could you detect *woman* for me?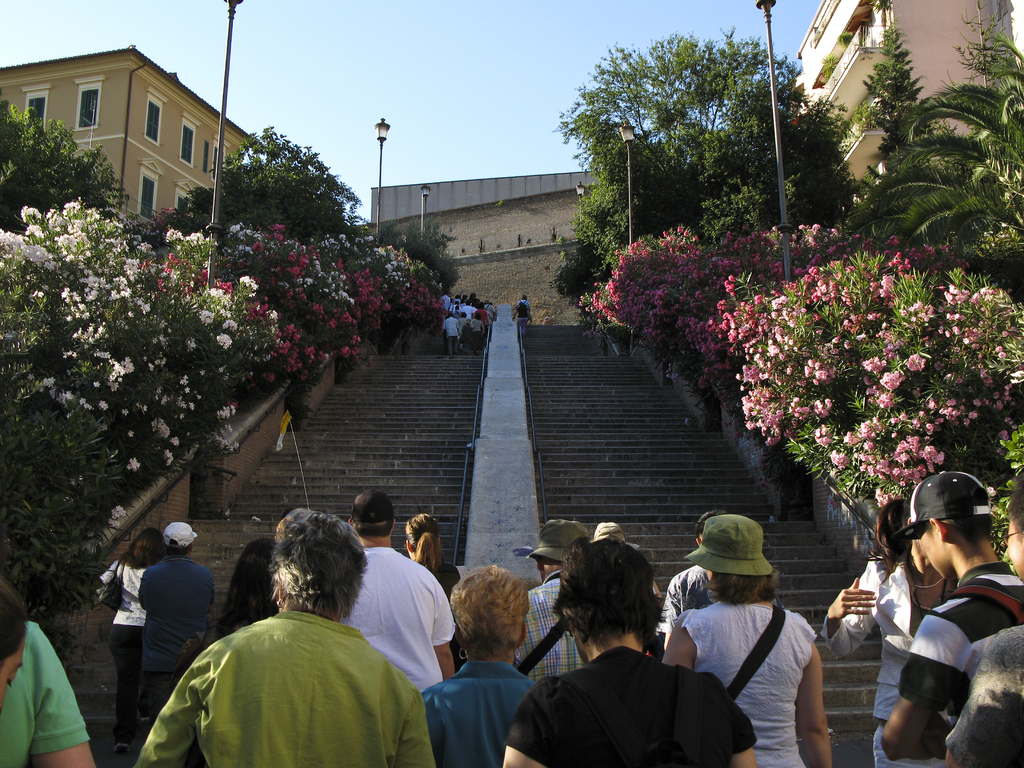
Detection result: left=821, top=500, right=960, bottom=767.
